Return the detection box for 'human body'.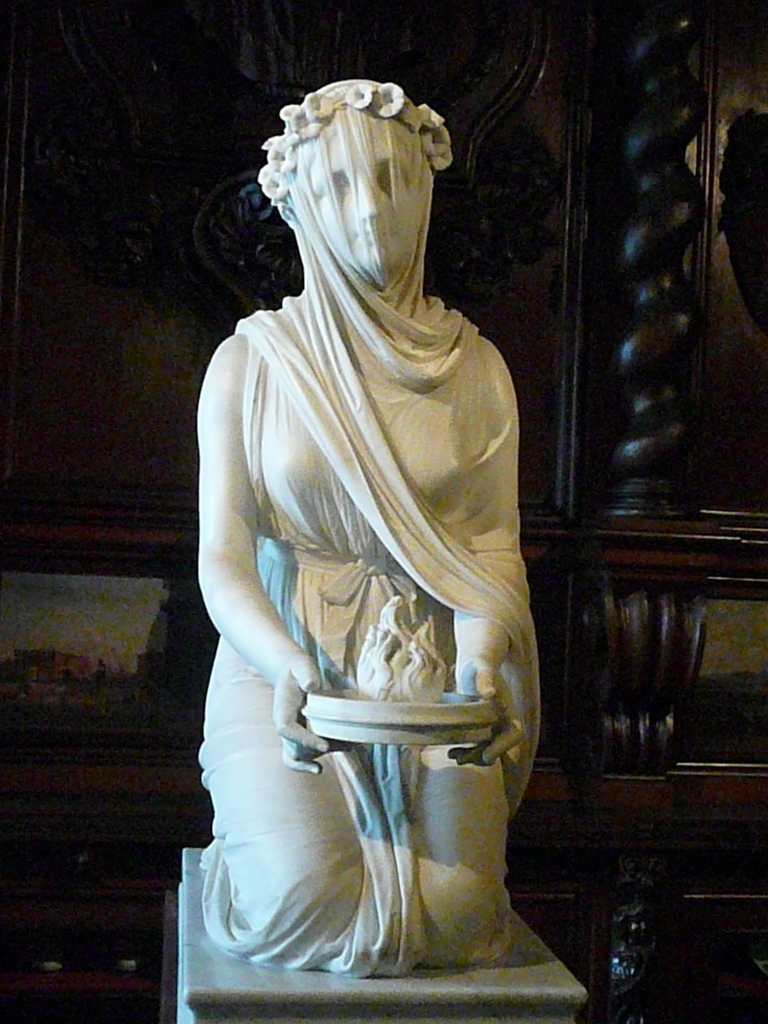
box(198, 62, 536, 995).
